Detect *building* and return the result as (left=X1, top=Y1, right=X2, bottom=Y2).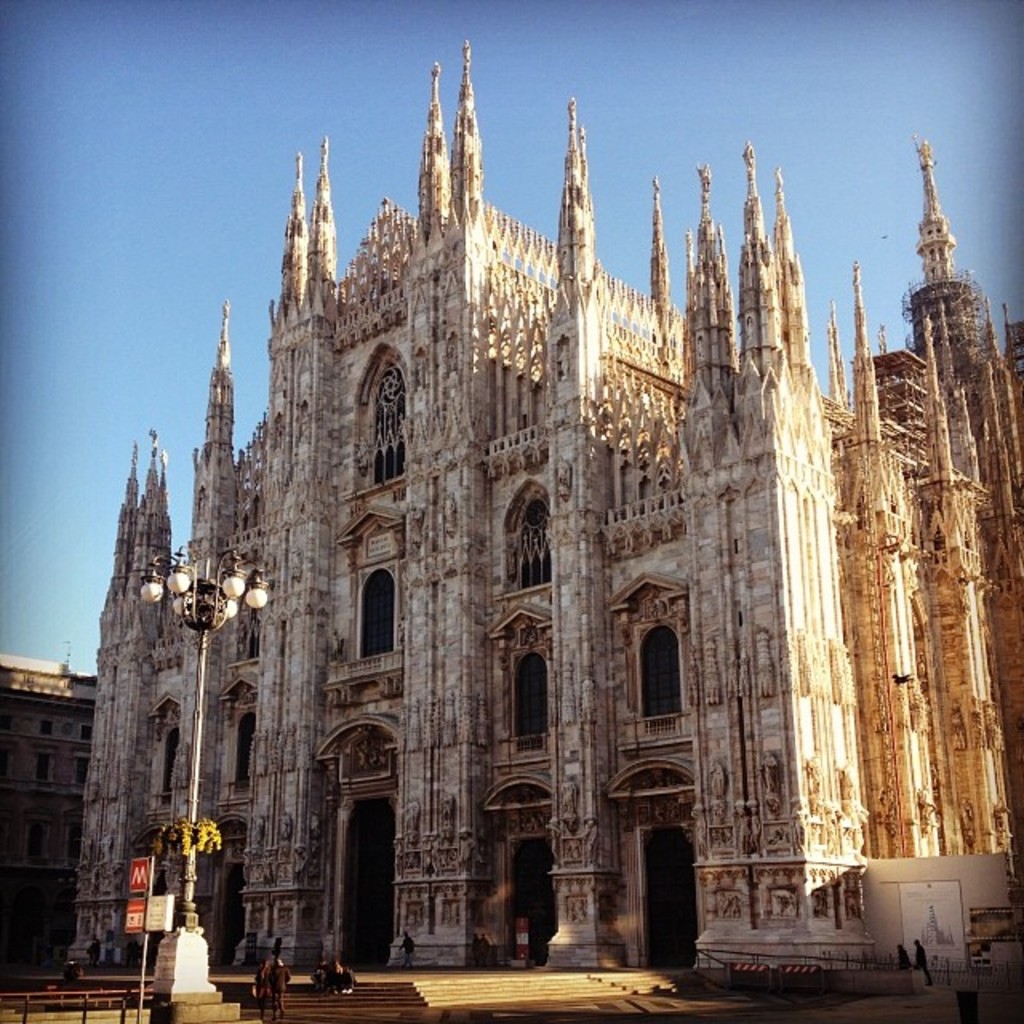
(left=62, top=42, right=1022, bottom=986).
